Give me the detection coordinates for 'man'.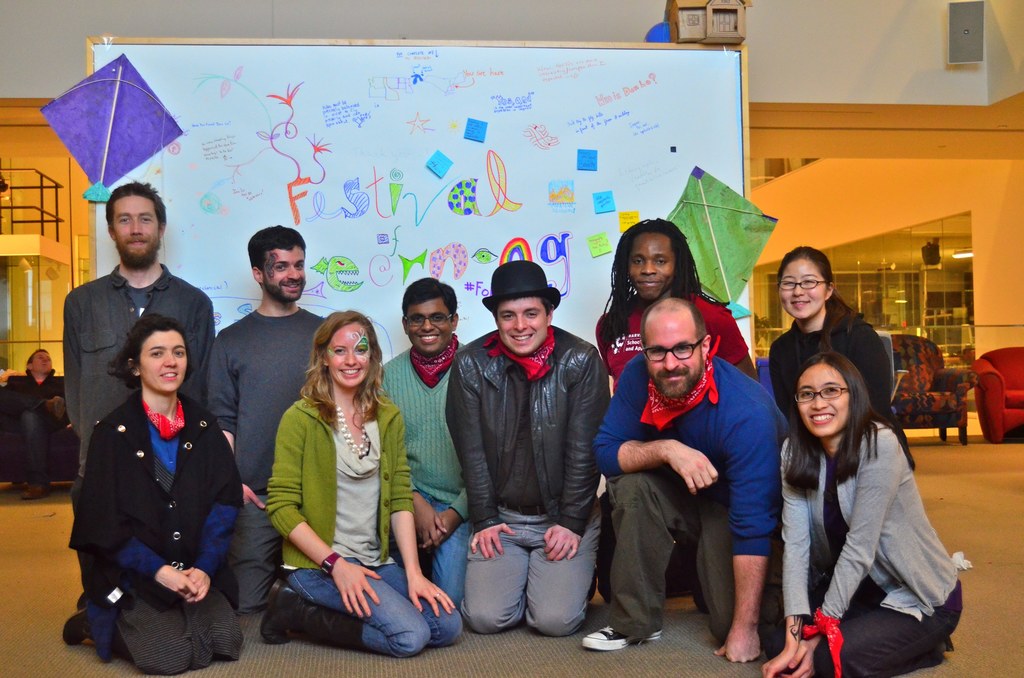
209 227 332 612.
